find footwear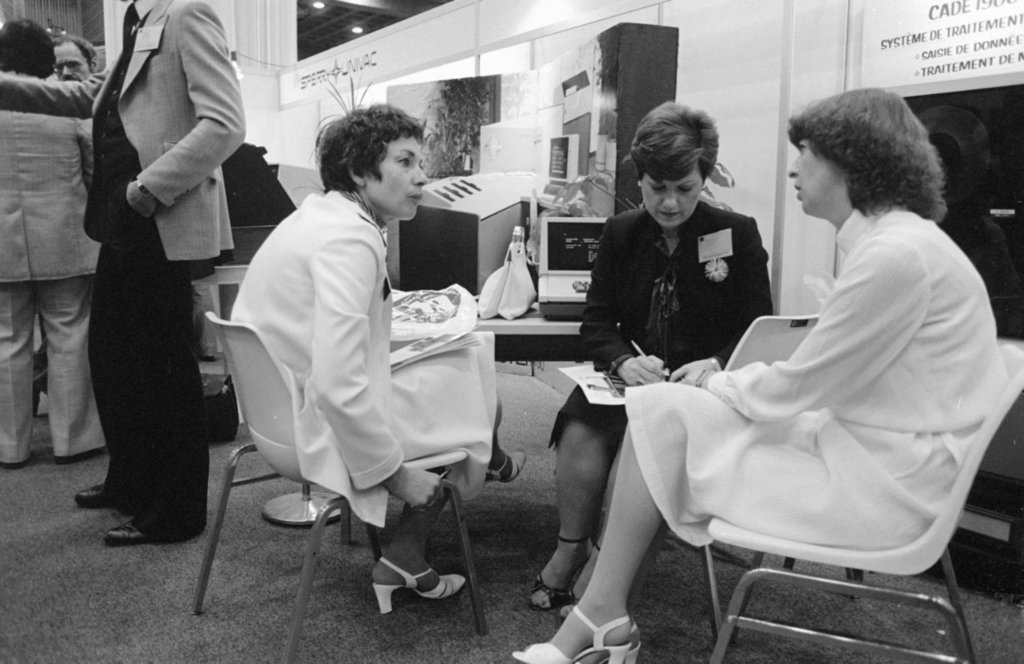
(105, 522, 150, 546)
